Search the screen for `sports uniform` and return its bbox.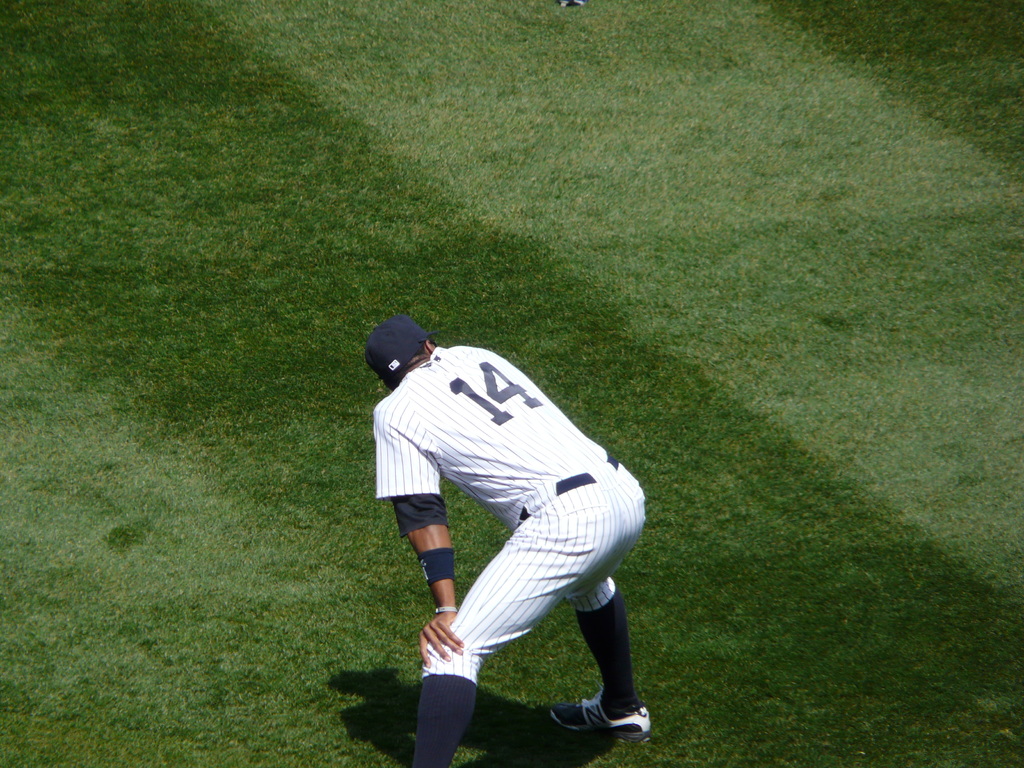
Found: (left=367, top=317, right=648, bottom=767).
